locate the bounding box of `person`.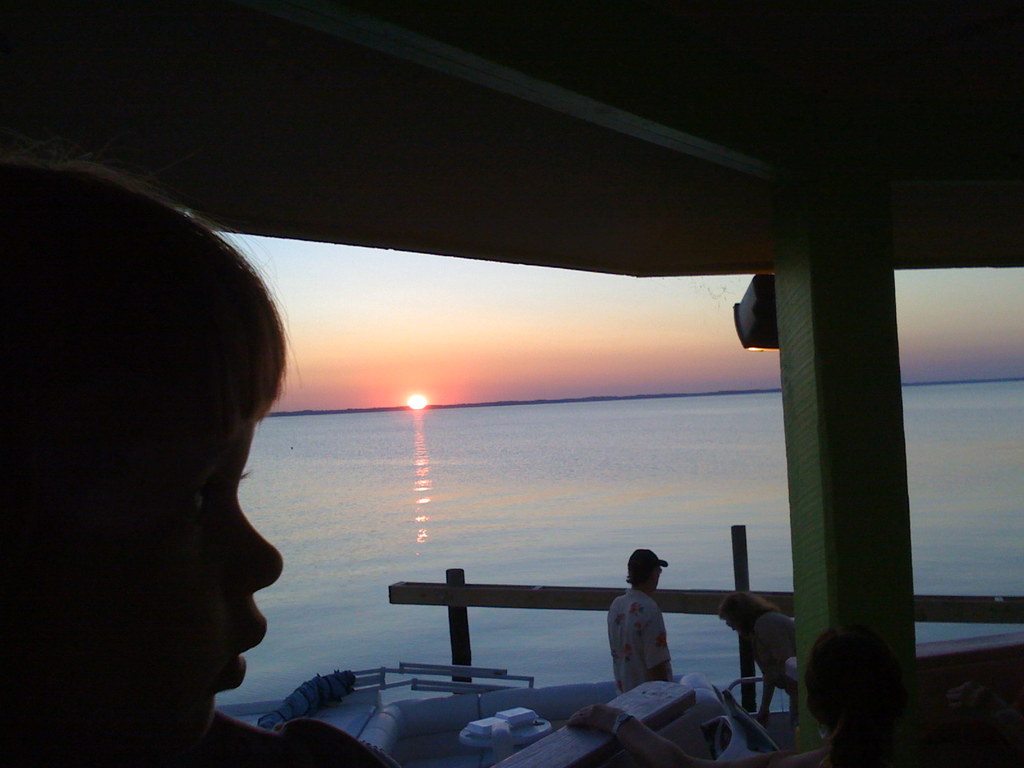
Bounding box: 565:622:1023:767.
